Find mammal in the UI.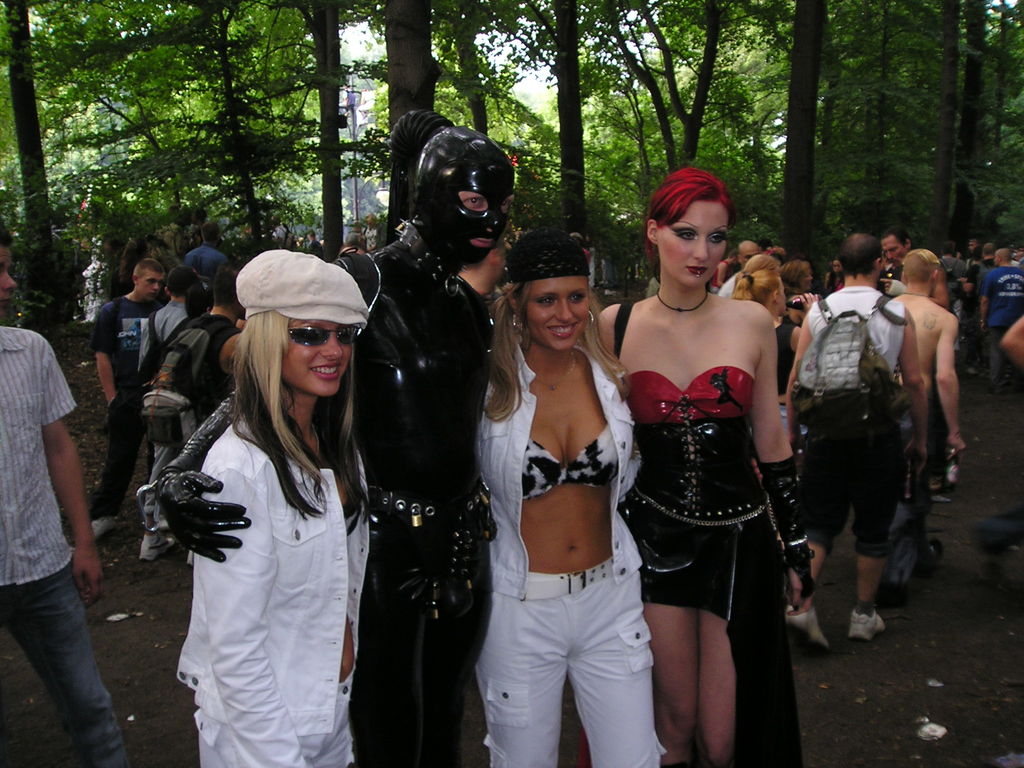
UI element at detection(592, 164, 817, 767).
